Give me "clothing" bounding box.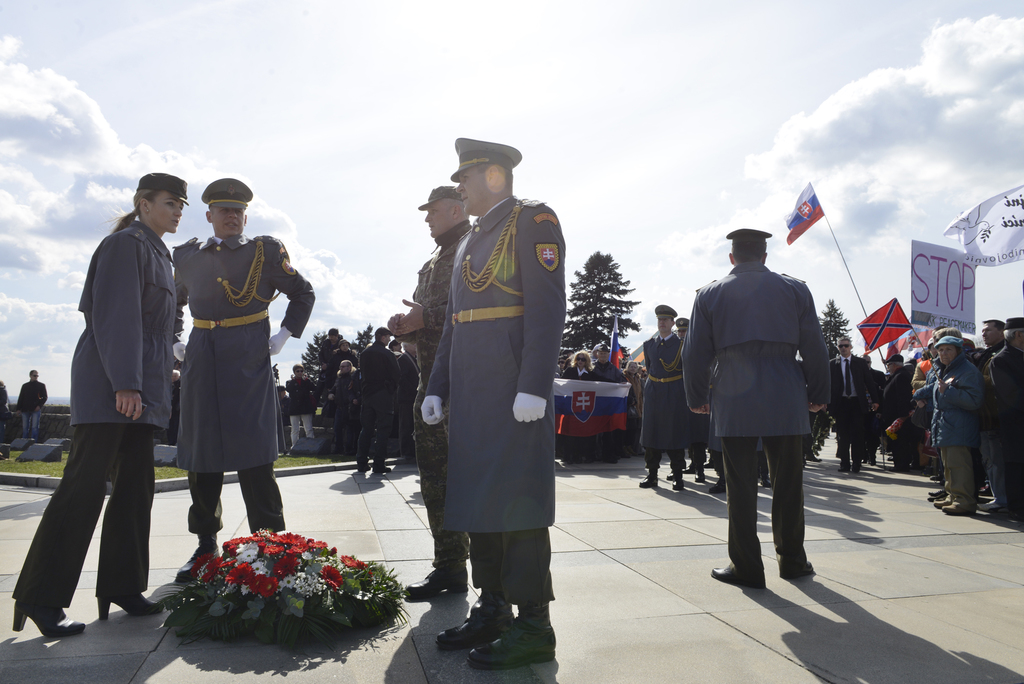
{"x1": 684, "y1": 259, "x2": 831, "y2": 568}.
